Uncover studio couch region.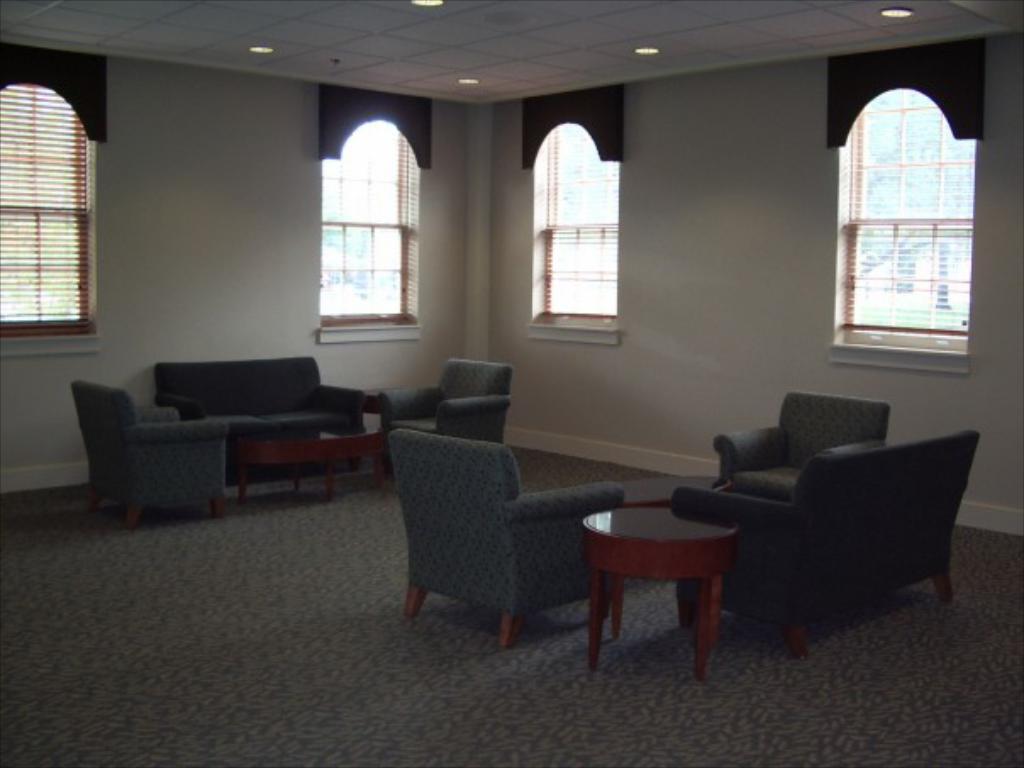
Uncovered: bbox=(154, 356, 383, 500).
